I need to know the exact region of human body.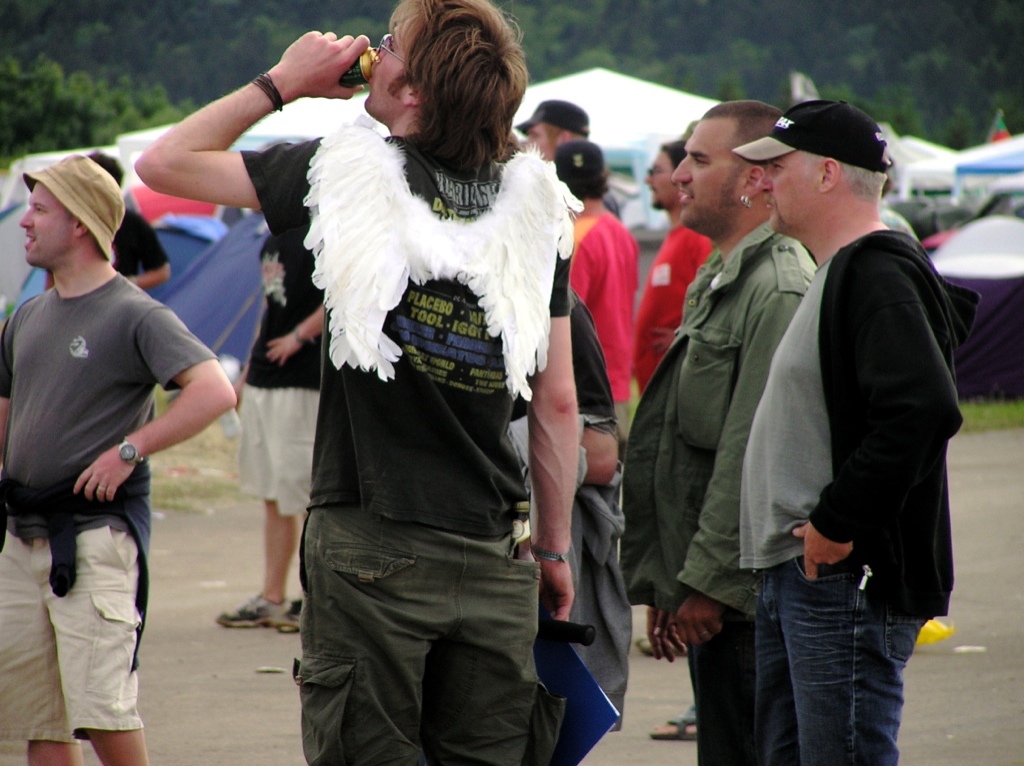
Region: x1=734, y1=221, x2=960, y2=765.
